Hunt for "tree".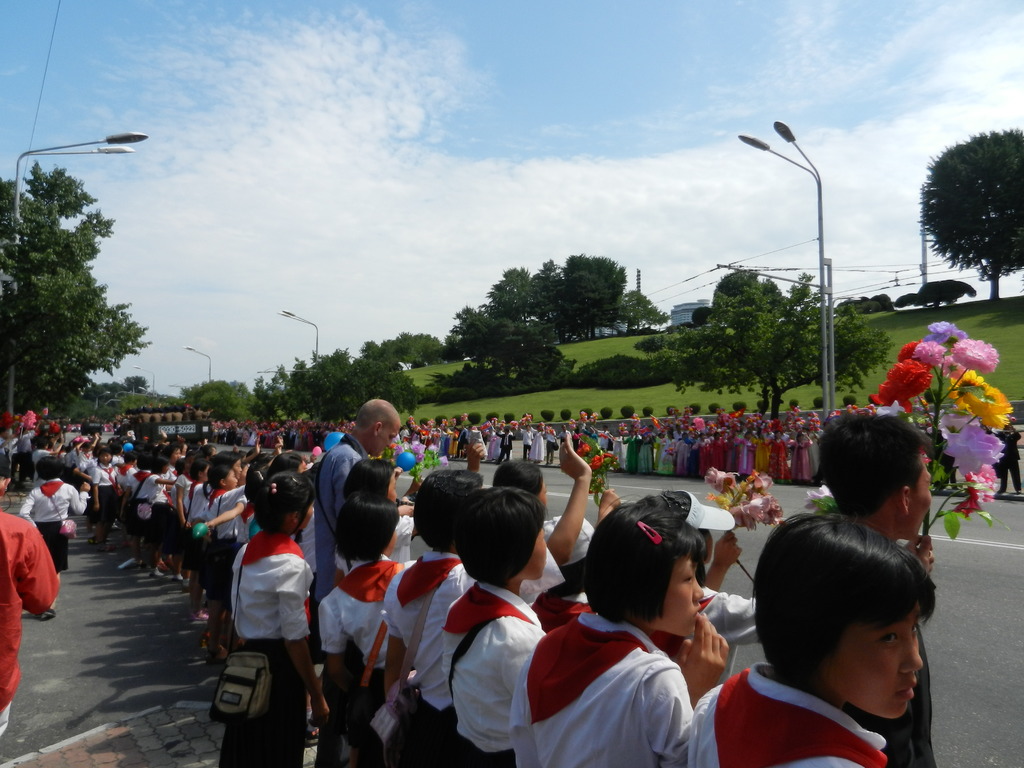
Hunted down at <region>525, 256, 582, 347</region>.
